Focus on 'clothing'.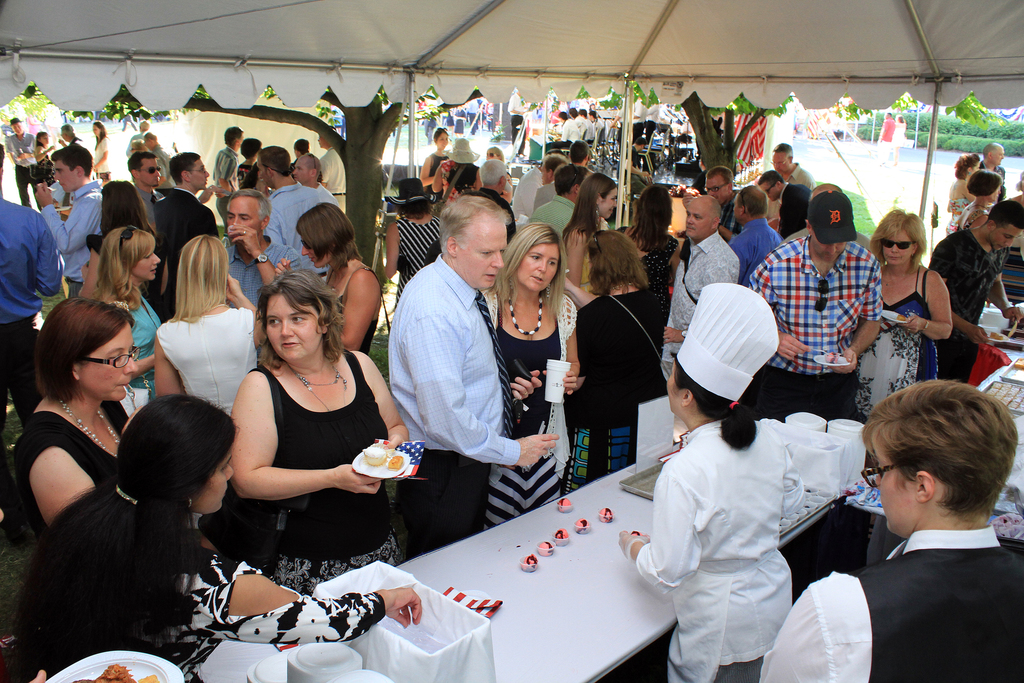
Focused at x1=779 y1=217 x2=906 y2=398.
